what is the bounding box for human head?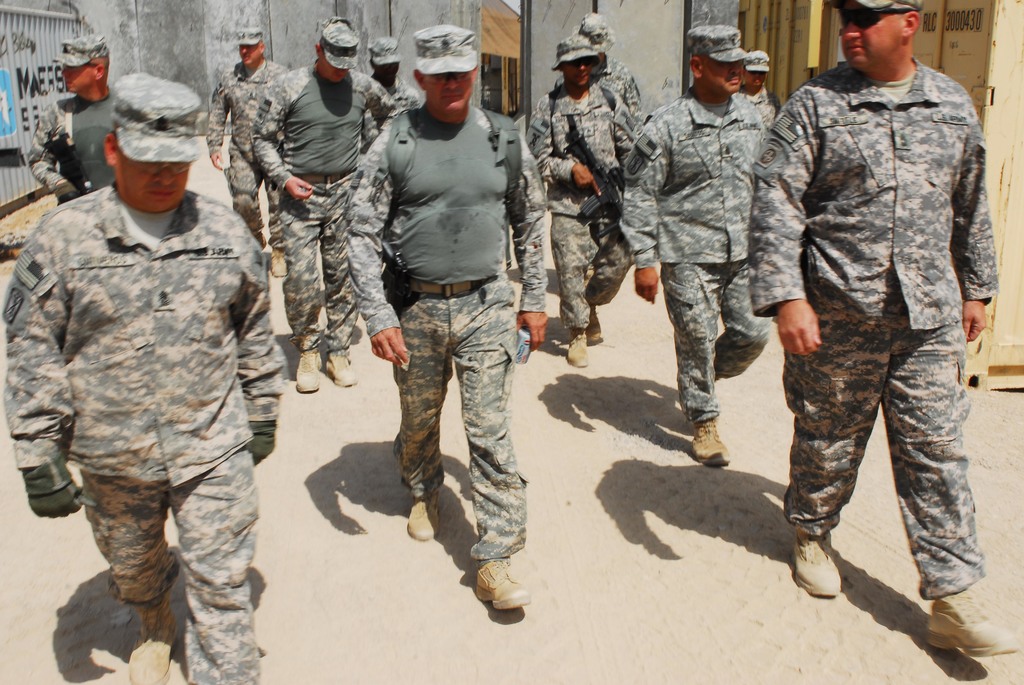
47,35,113,95.
